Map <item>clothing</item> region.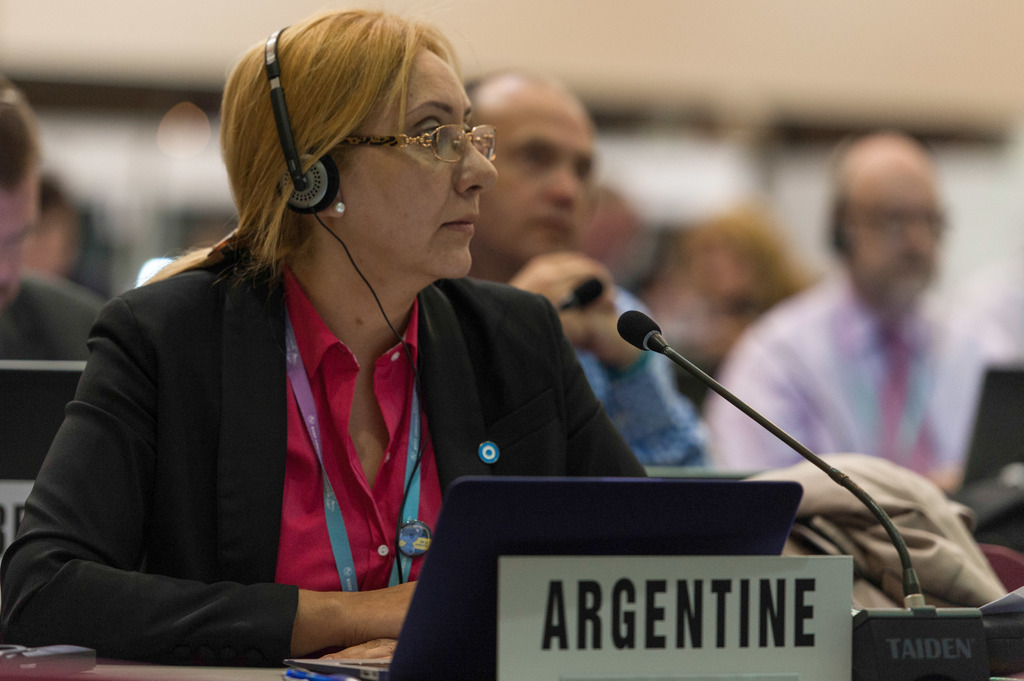
Mapped to (559,274,713,467).
